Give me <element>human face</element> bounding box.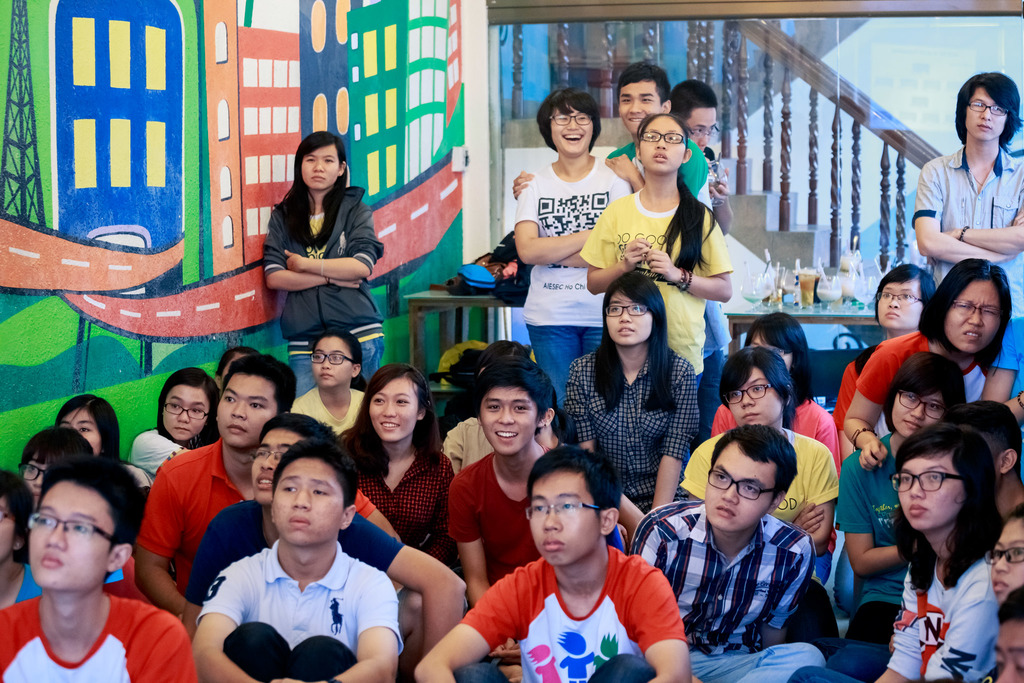
bbox(161, 382, 213, 440).
